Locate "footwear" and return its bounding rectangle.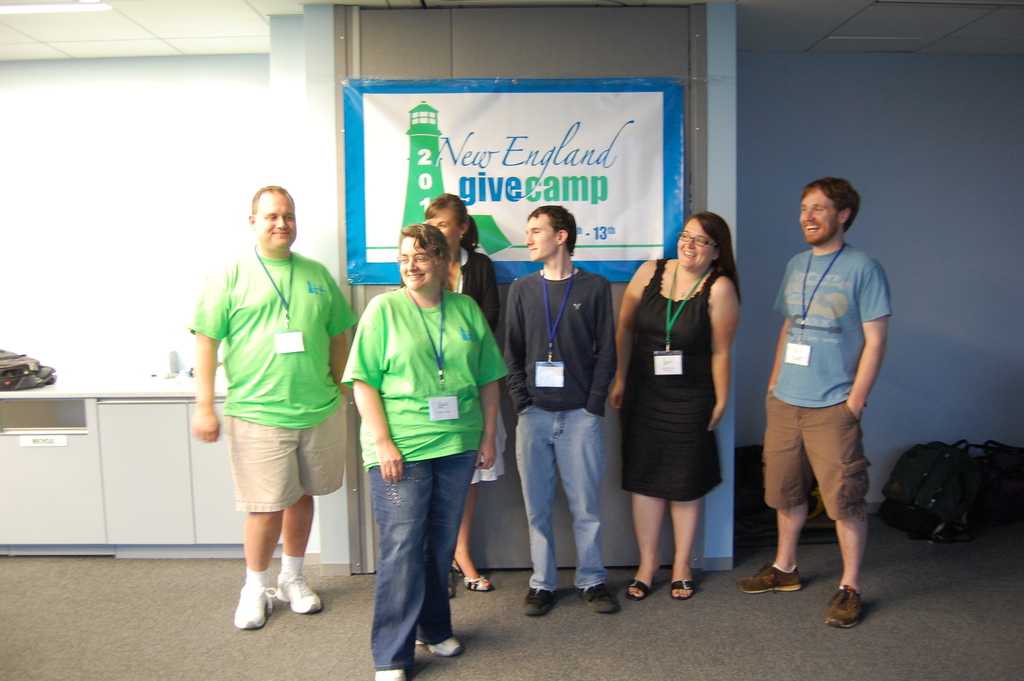
detection(827, 580, 862, 627).
